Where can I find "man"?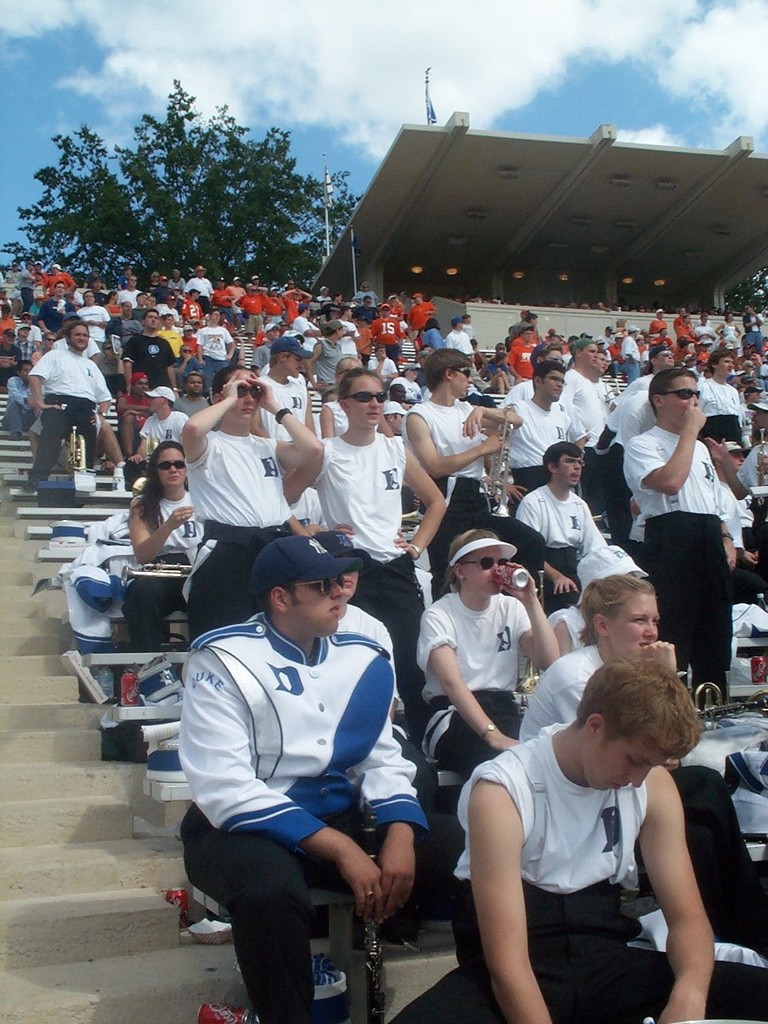
You can find it at <bbox>385, 645, 767, 1023</bbox>.
